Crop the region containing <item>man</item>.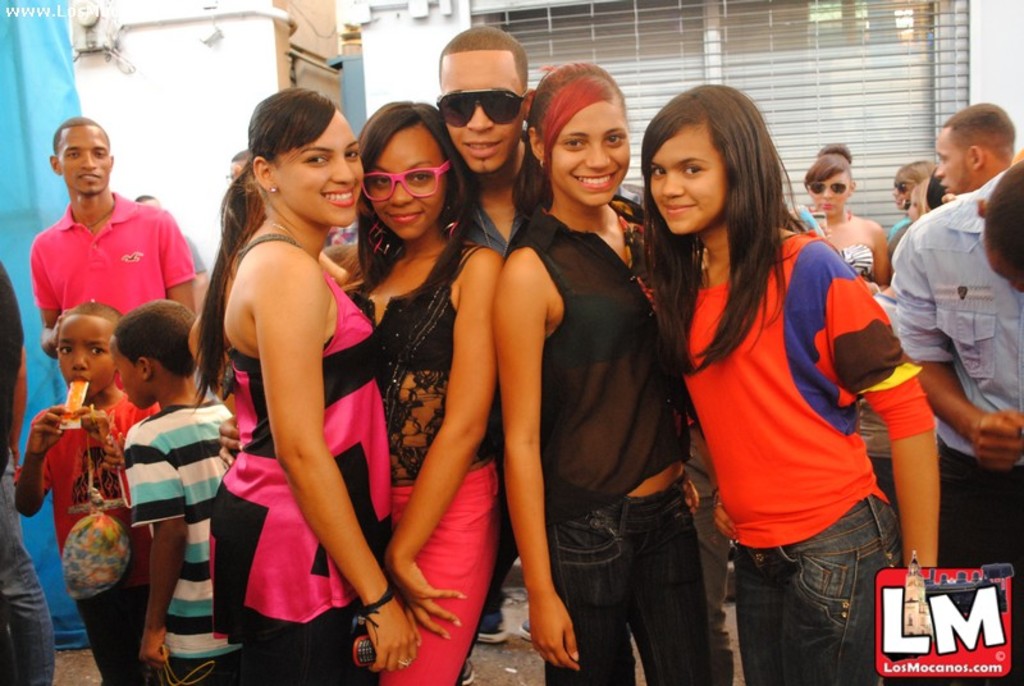
Crop region: [436, 23, 532, 257].
